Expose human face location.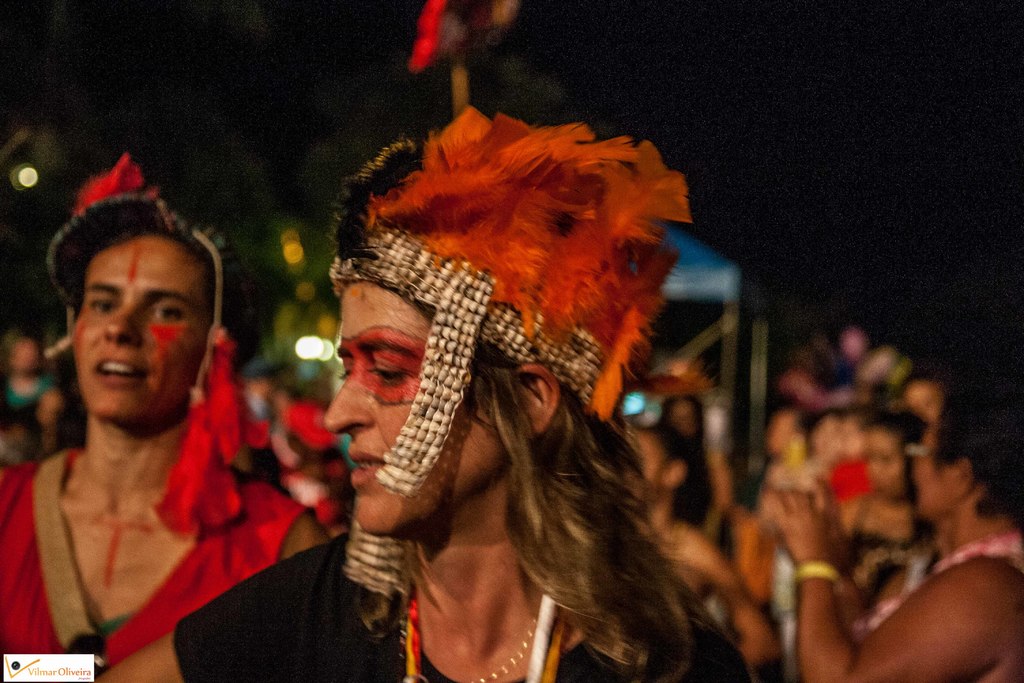
Exposed at l=323, t=284, r=499, b=539.
